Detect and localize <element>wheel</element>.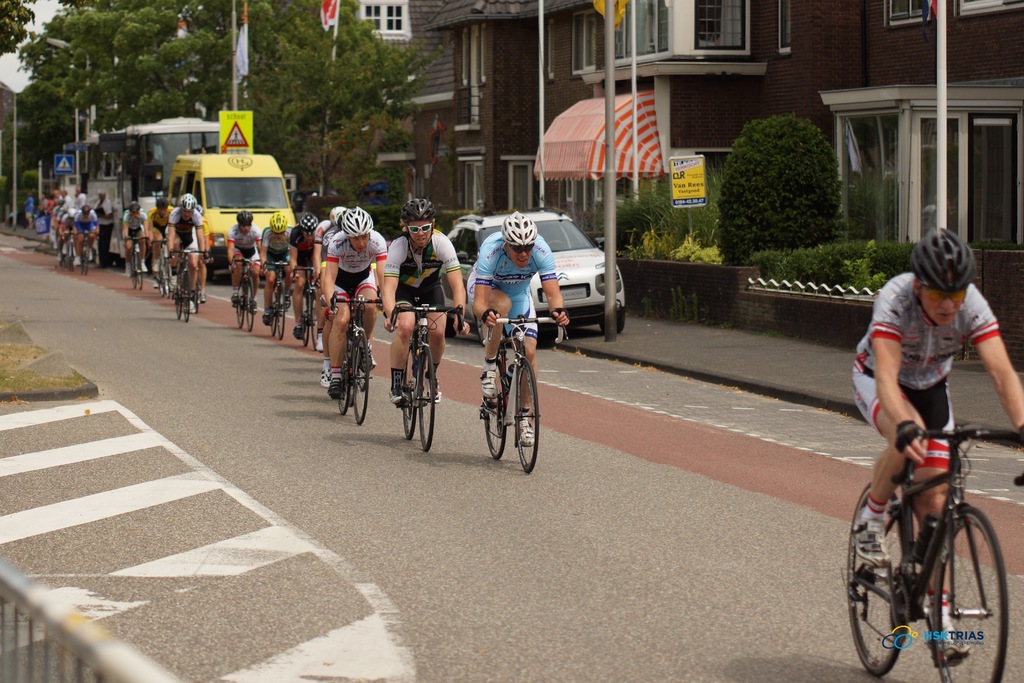
Localized at (419,346,435,451).
